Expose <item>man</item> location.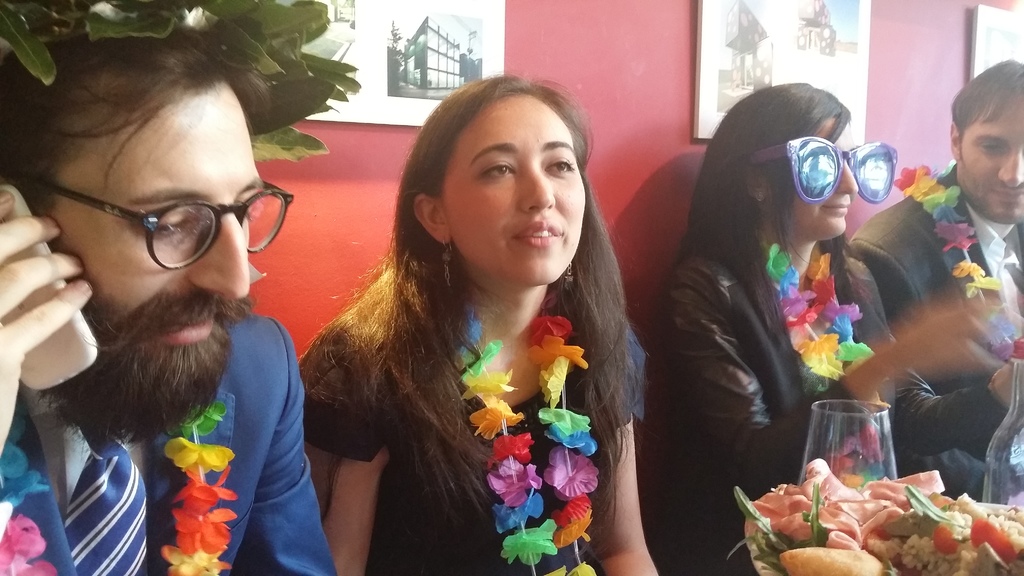
Exposed at {"left": 846, "top": 55, "right": 1023, "bottom": 505}.
